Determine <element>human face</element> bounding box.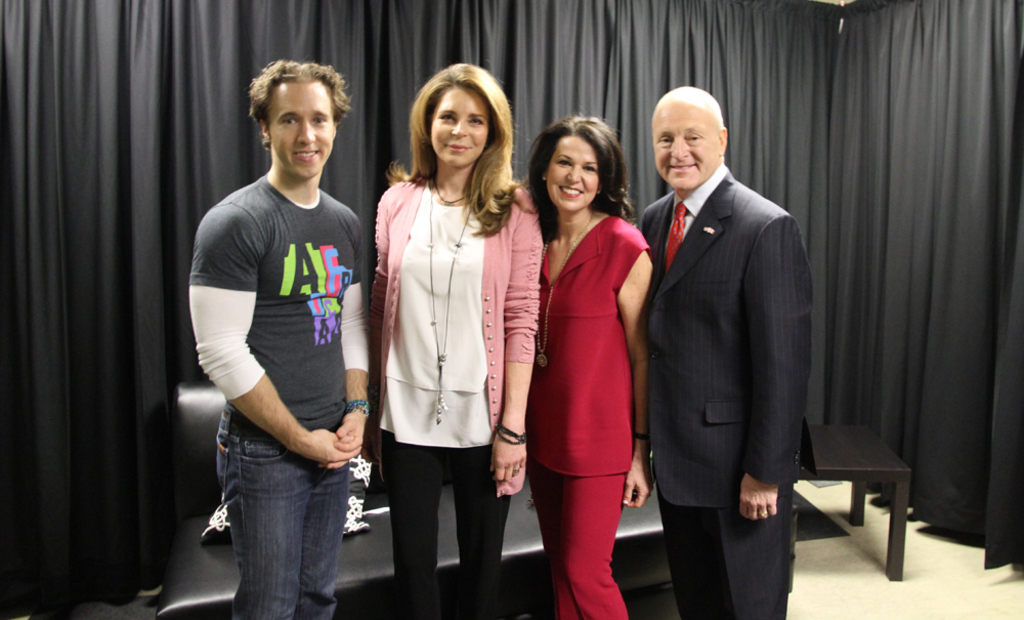
Determined: <box>551,139,599,214</box>.
